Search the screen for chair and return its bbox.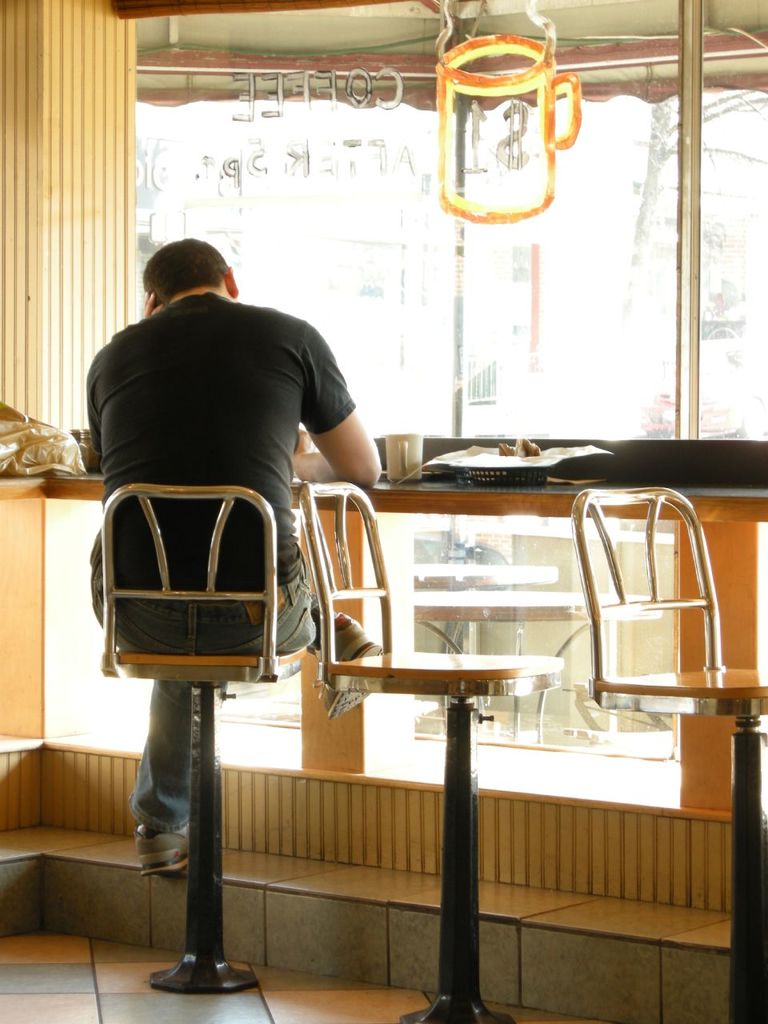
Found: (x1=566, y1=486, x2=767, y2=1023).
